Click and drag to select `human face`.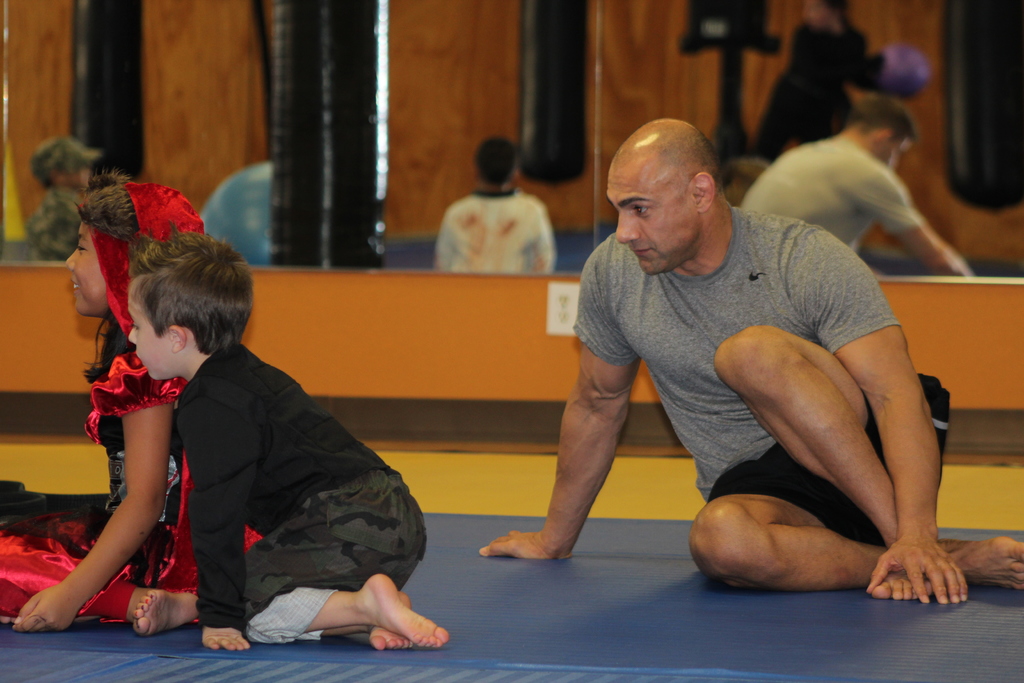
Selection: crop(128, 283, 179, 381).
